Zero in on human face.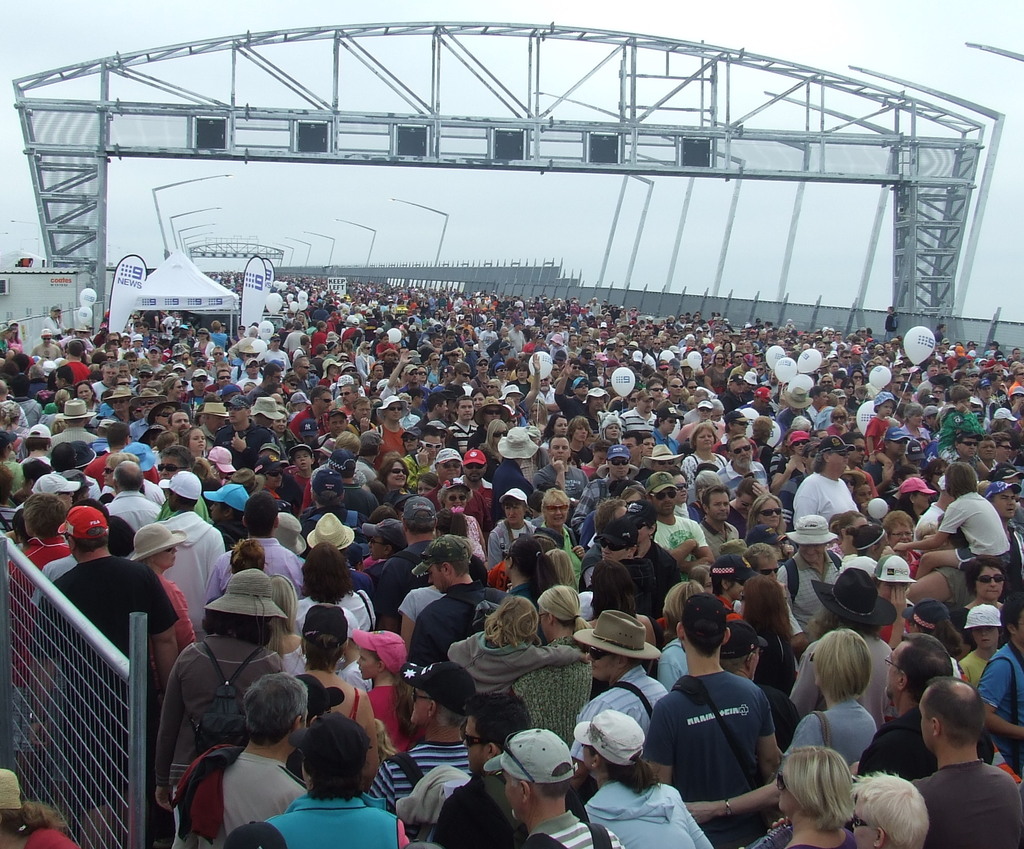
Zeroed in: BBox(569, 337, 577, 345).
